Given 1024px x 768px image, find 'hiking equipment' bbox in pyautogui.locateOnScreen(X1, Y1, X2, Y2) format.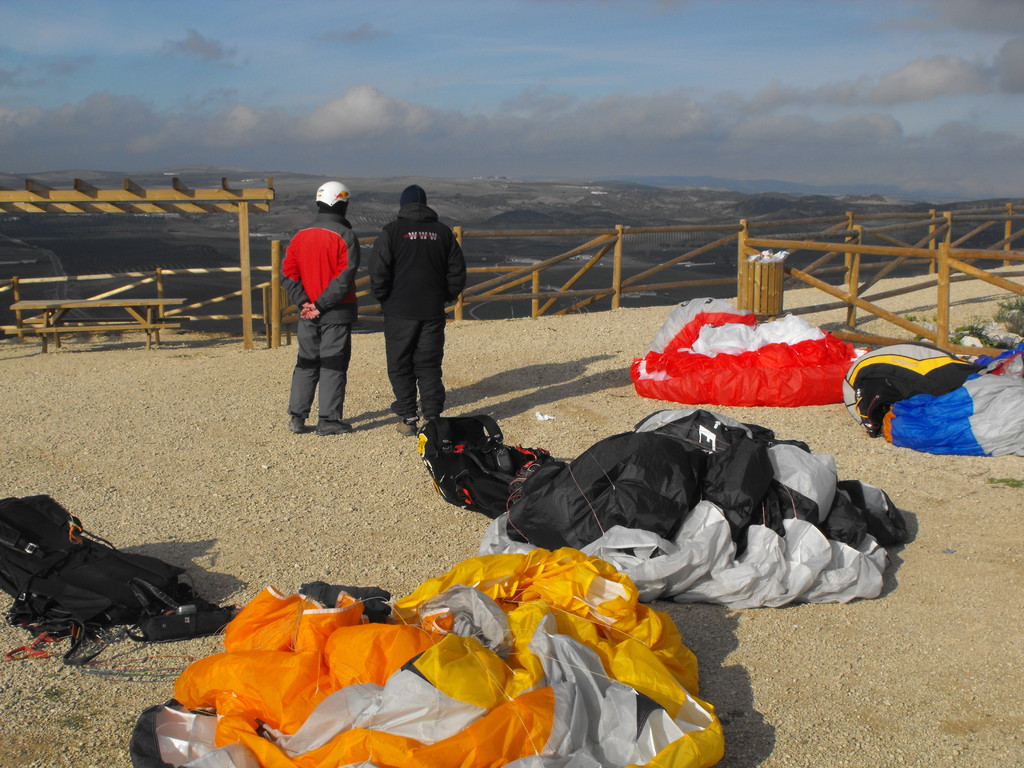
pyautogui.locateOnScreen(881, 341, 1023, 455).
